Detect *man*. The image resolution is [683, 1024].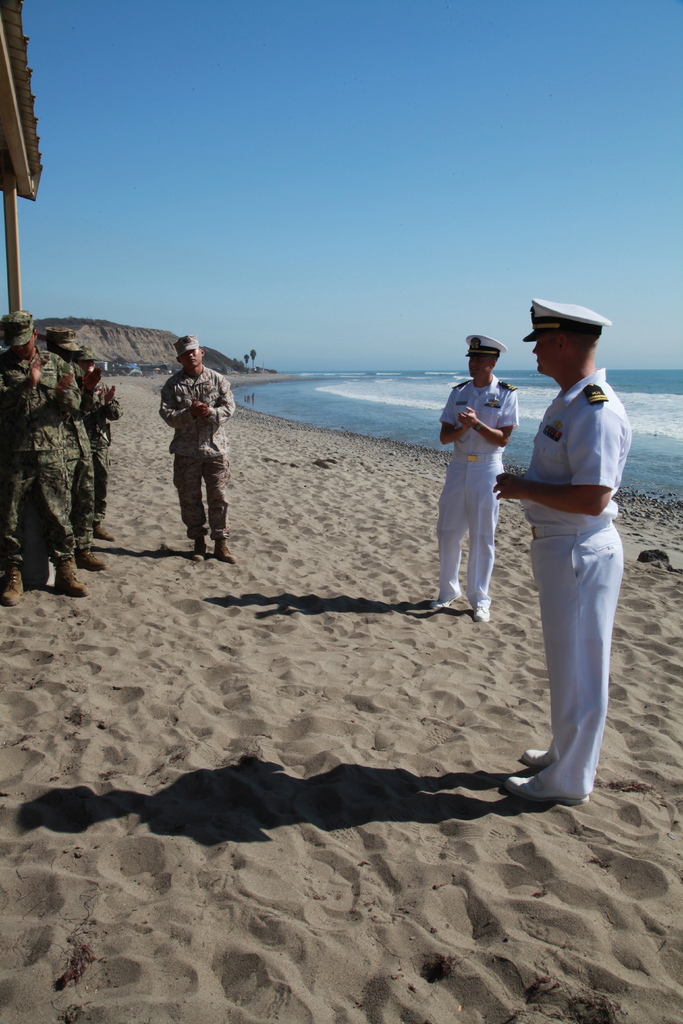
(0,314,84,600).
